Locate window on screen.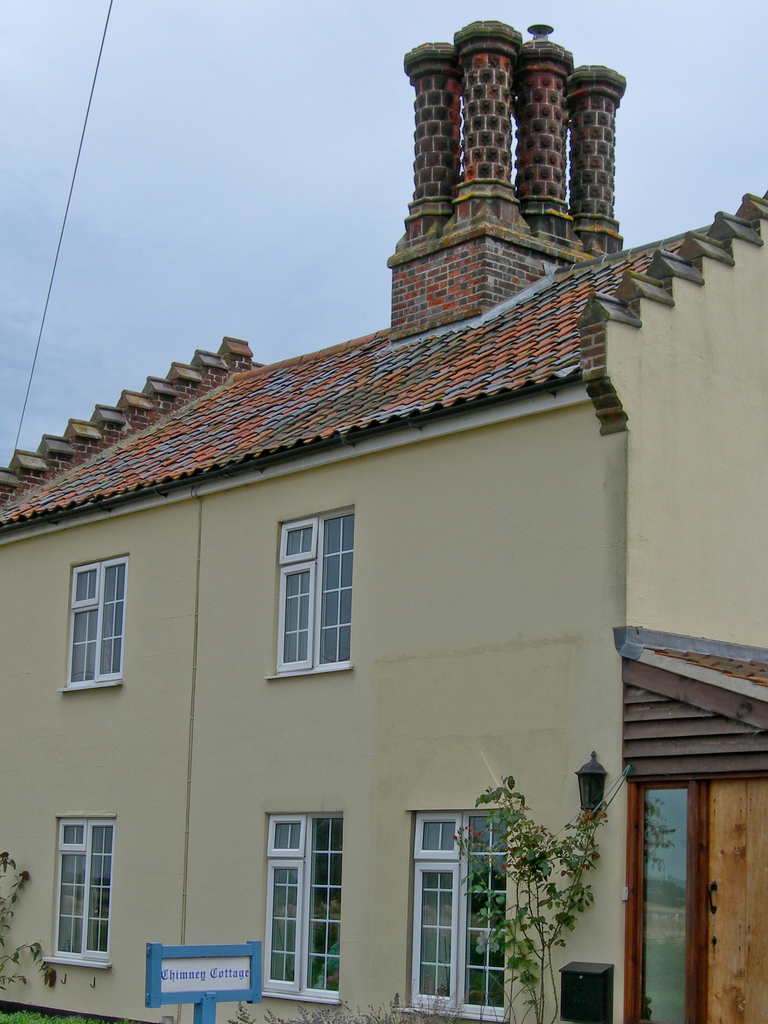
On screen at left=58, top=547, right=133, bottom=698.
